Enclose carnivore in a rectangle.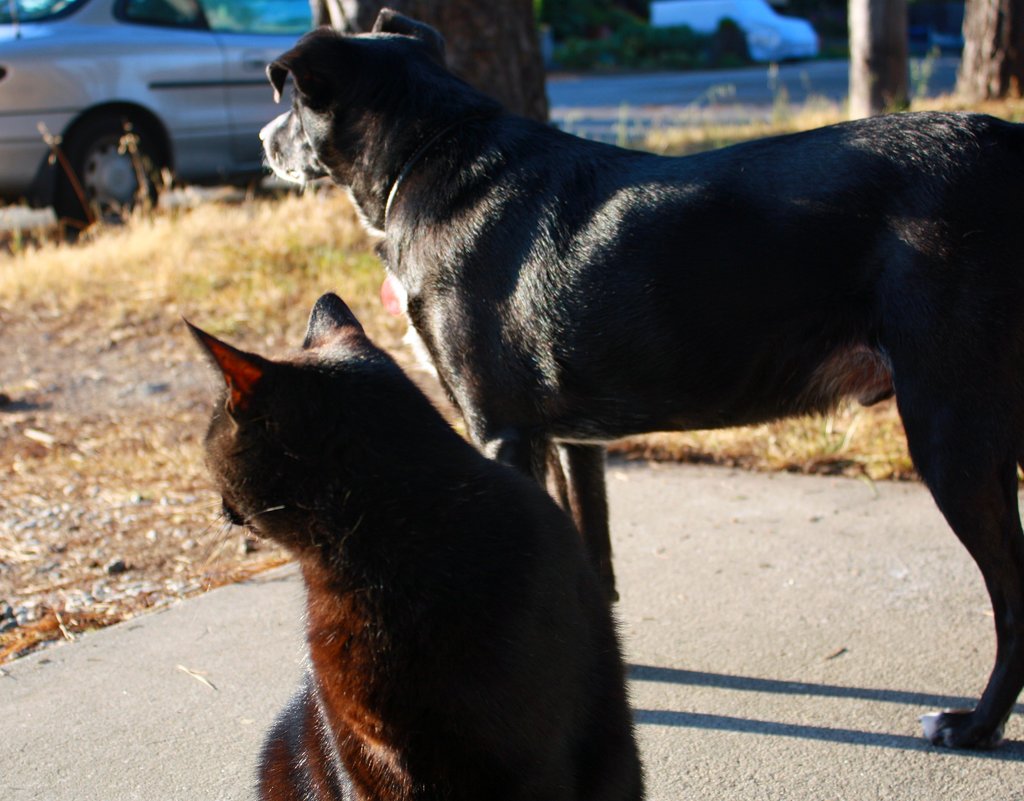
crop(156, 269, 652, 800).
